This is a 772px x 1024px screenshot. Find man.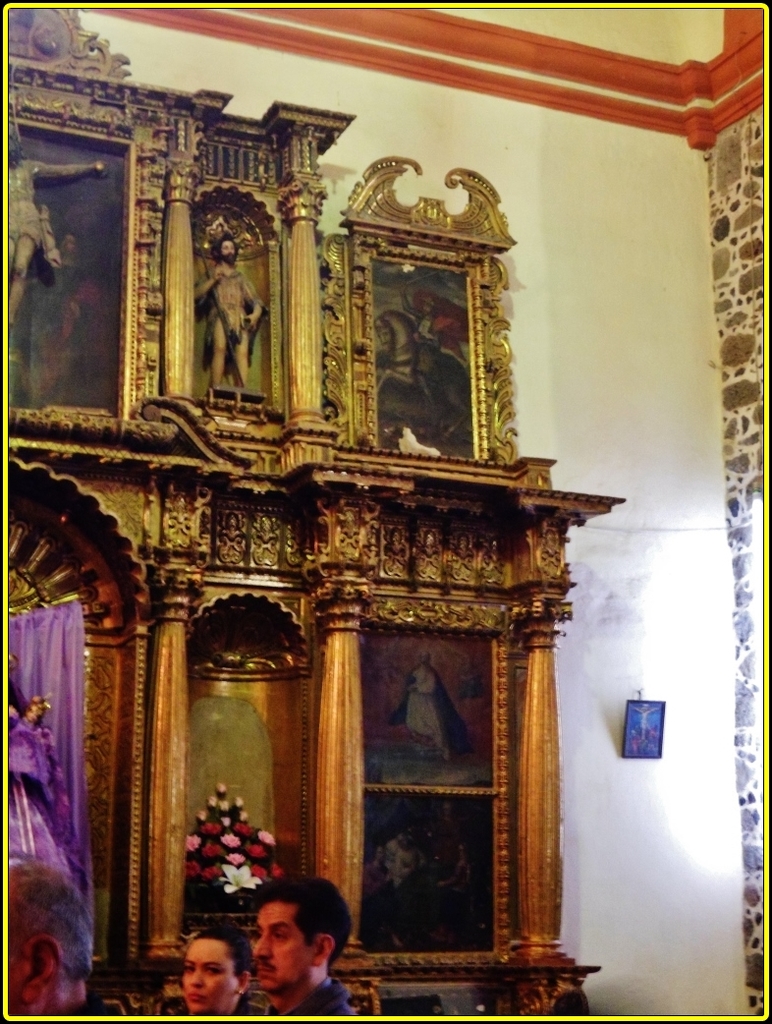
Bounding box: (196,231,265,388).
